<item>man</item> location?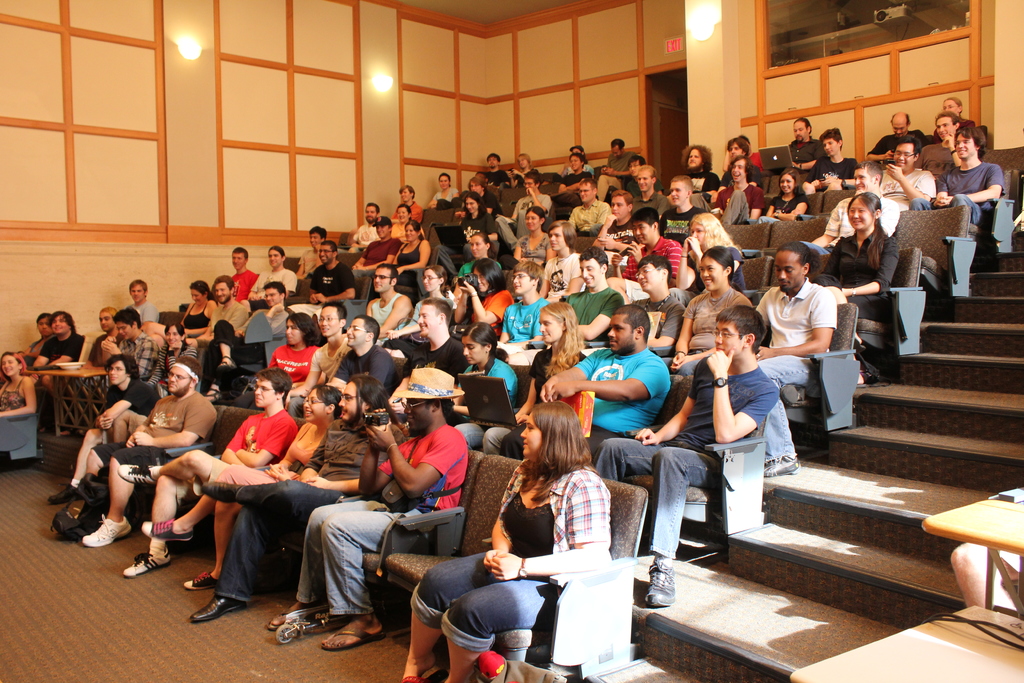
region(126, 275, 161, 325)
